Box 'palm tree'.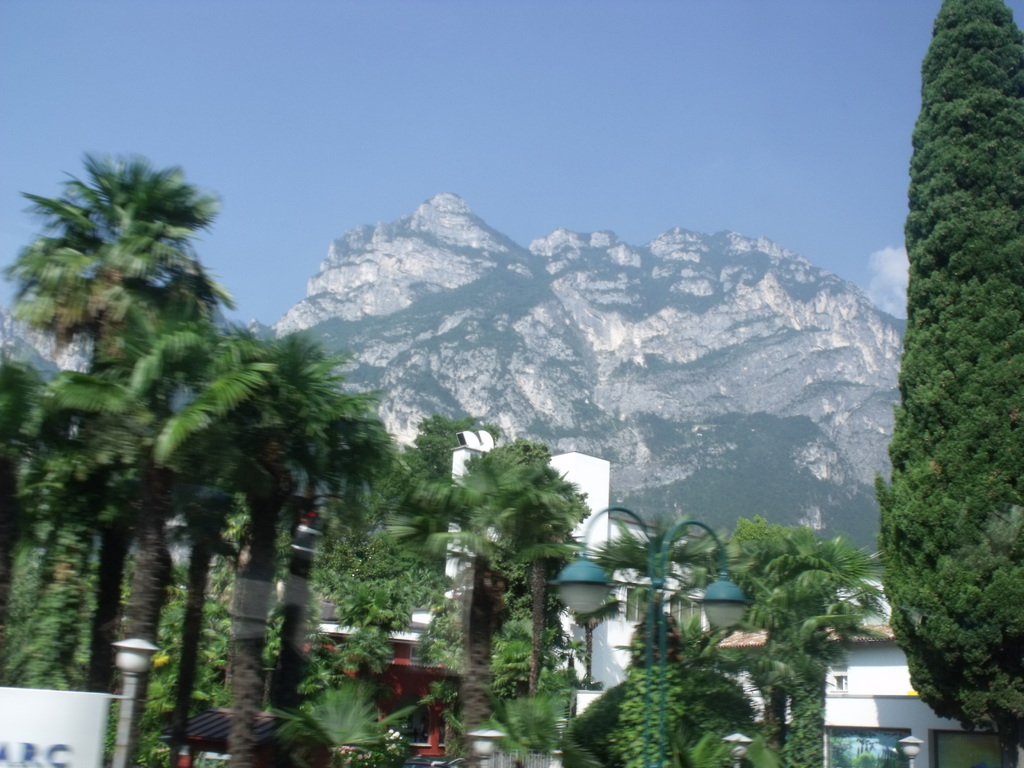
select_region(3, 157, 227, 700).
